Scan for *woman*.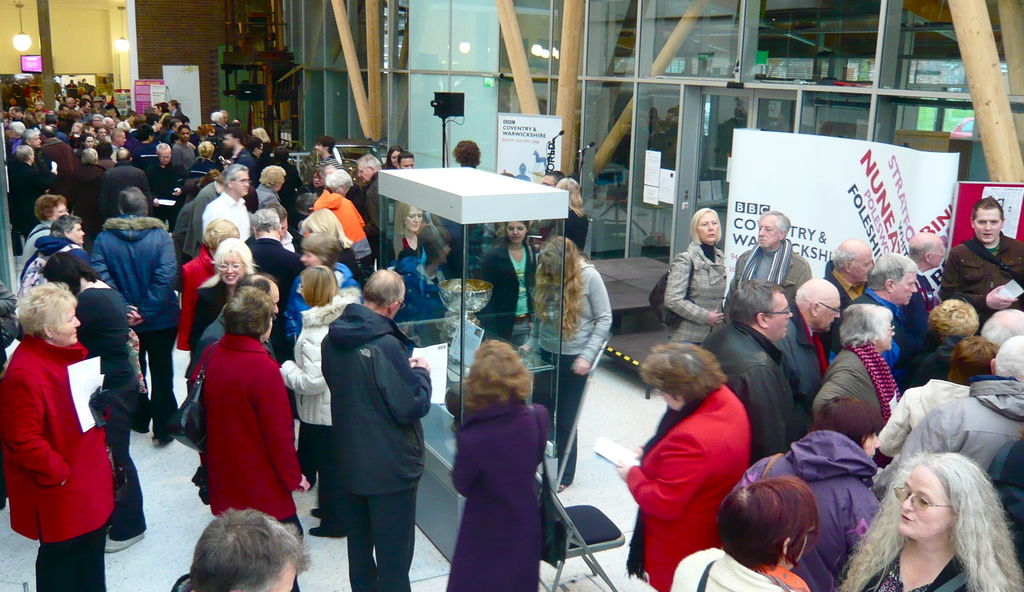
Scan result: l=616, t=347, r=751, b=591.
